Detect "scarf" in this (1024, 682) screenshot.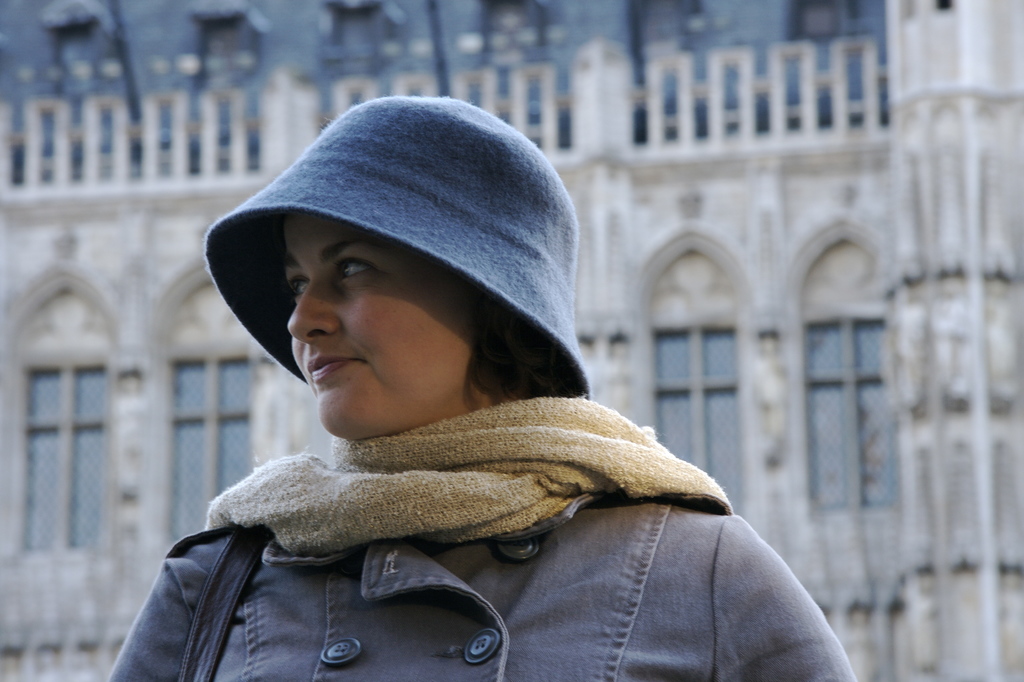
Detection: BBox(204, 389, 739, 562).
